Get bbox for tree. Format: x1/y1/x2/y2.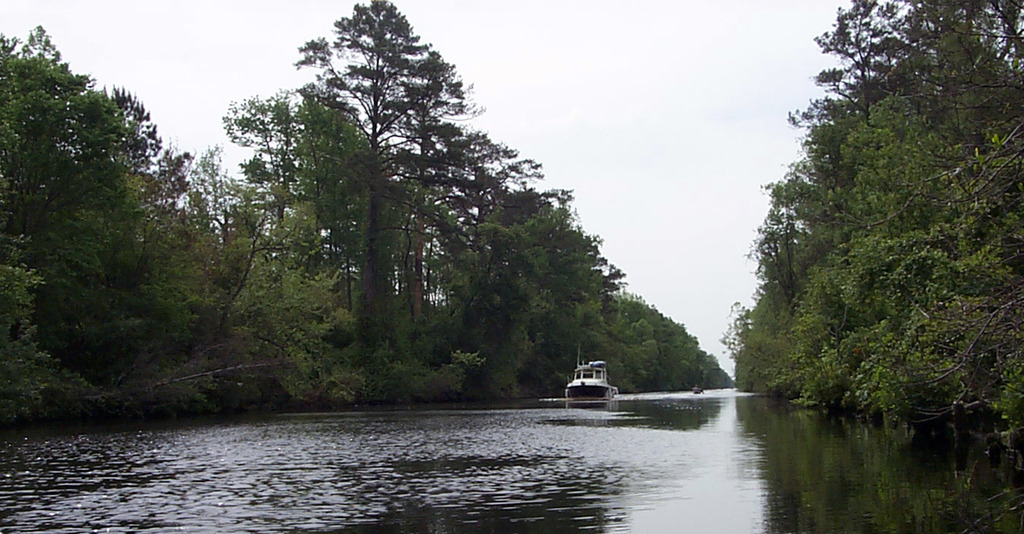
284/0/477/354.
